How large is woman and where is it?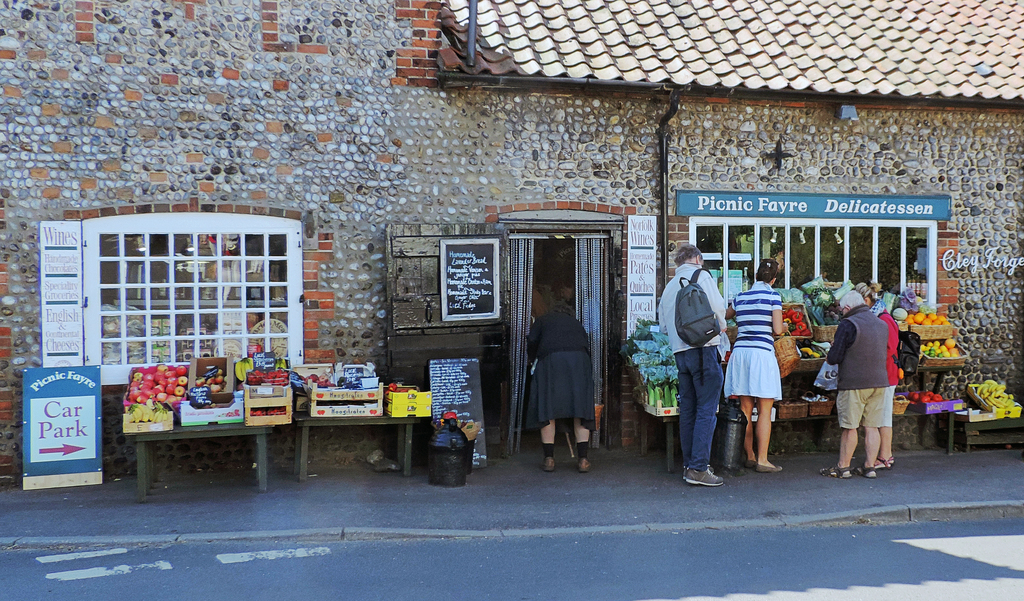
Bounding box: x1=527, y1=296, x2=594, y2=470.
